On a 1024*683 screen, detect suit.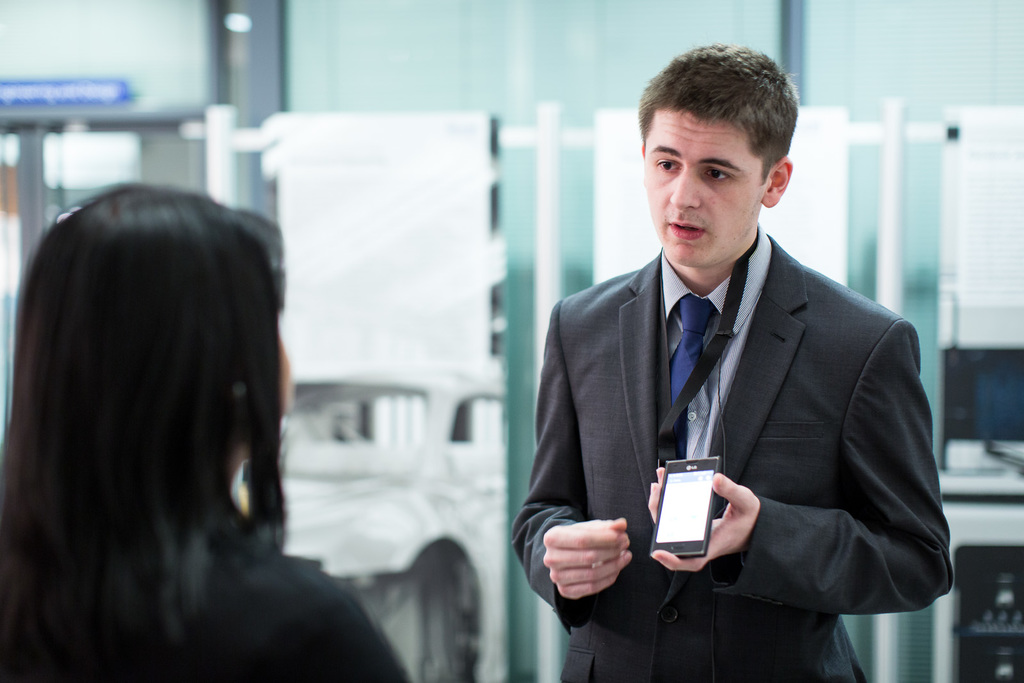
[x1=525, y1=153, x2=935, y2=676].
